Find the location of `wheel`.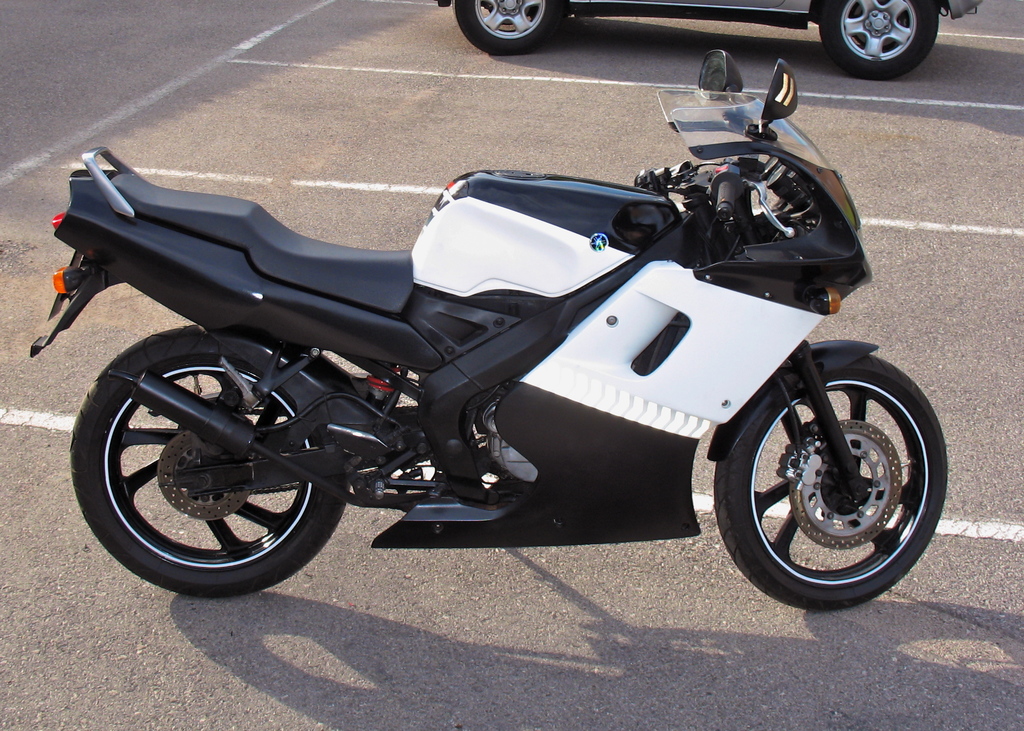
Location: bbox=(68, 325, 351, 599).
